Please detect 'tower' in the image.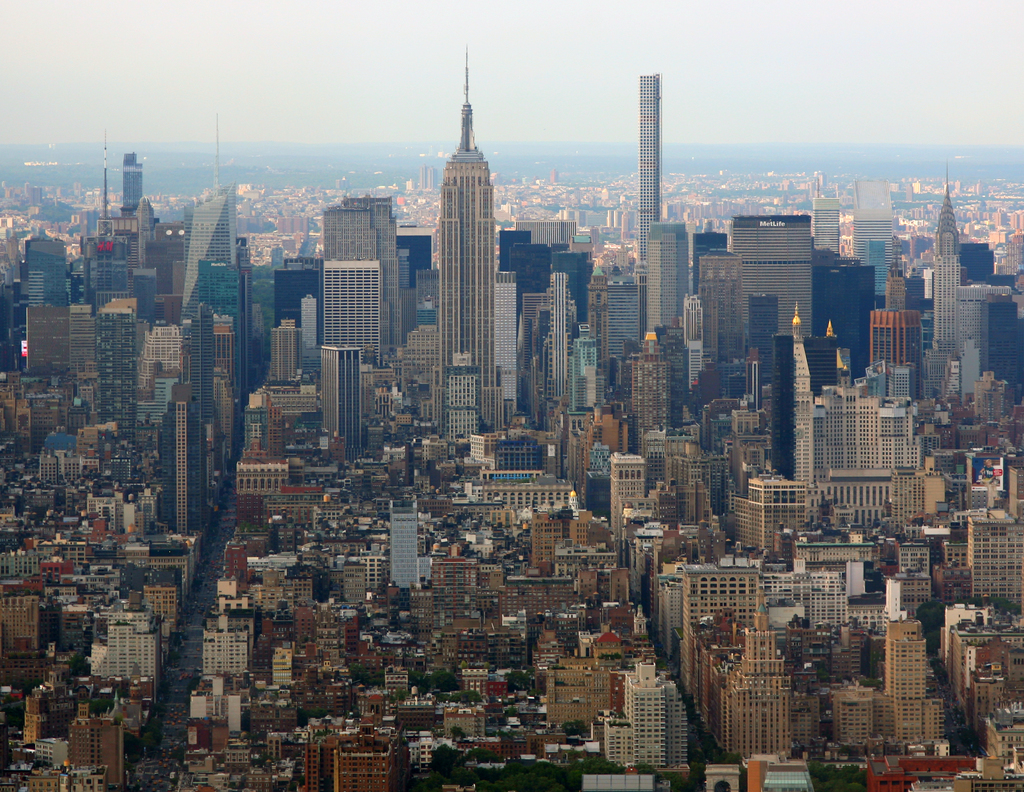
bbox(320, 196, 414, 366).
